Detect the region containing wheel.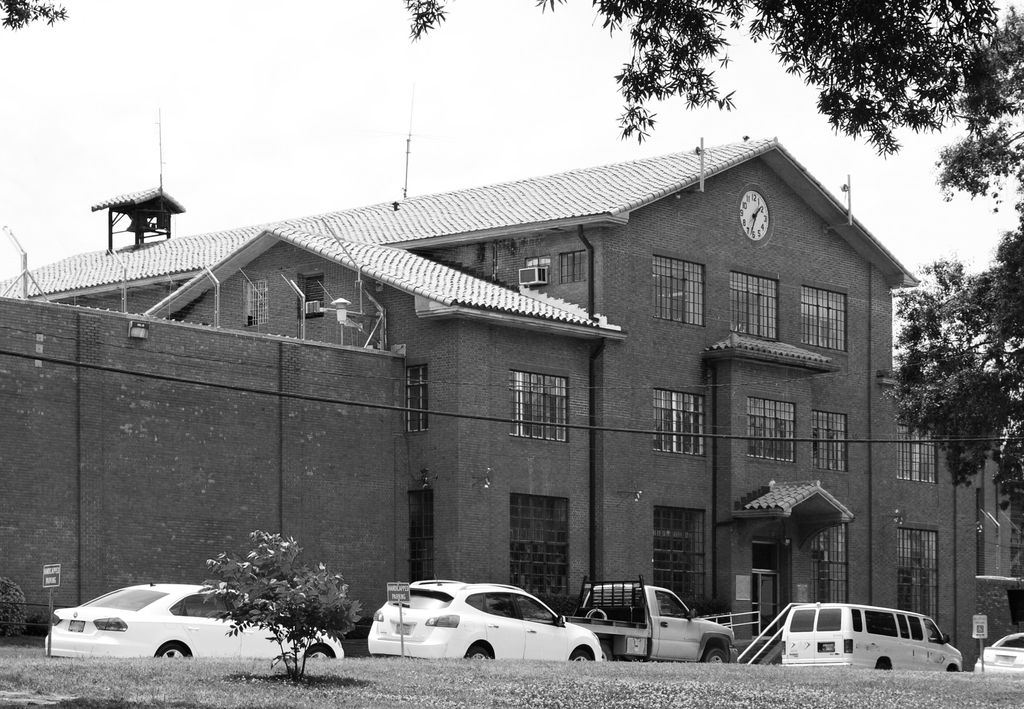
[left=307, top=648, right=335, bottom=658].
